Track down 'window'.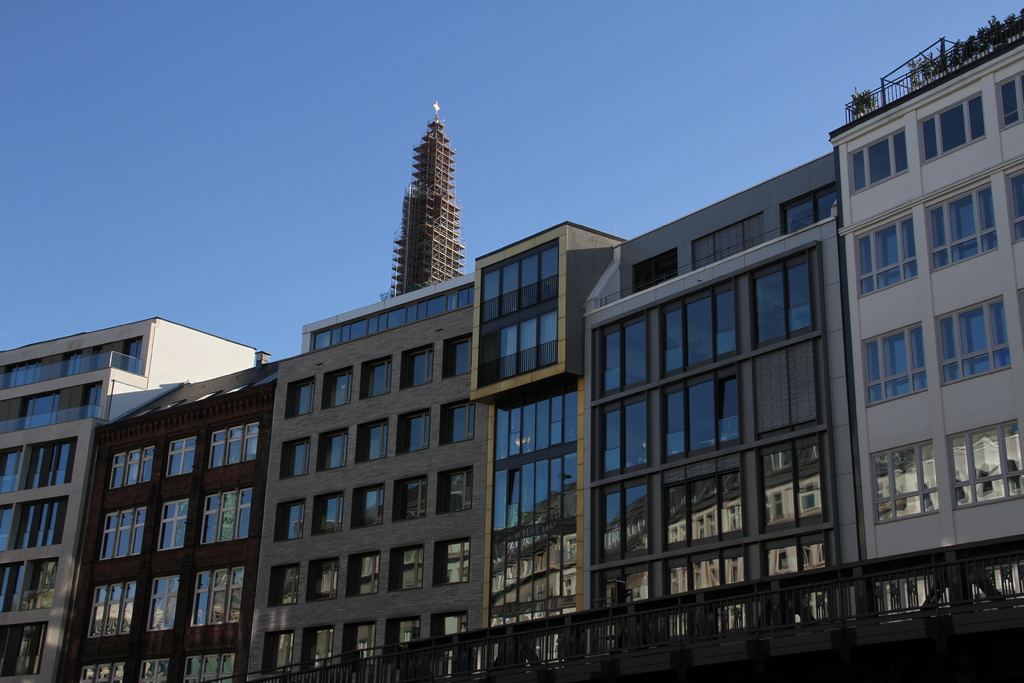
Tracked to {"left": 1002, "top": 165, "right": 1023, "bottom": 244}.
